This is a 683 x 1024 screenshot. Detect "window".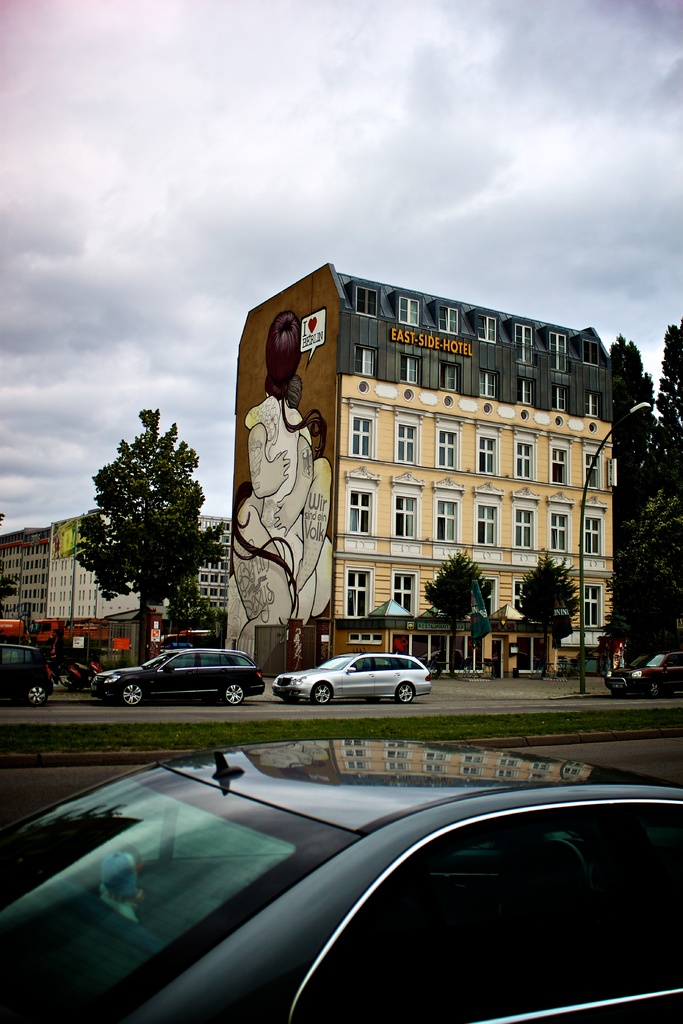
region(582, 383, 602, 420).
